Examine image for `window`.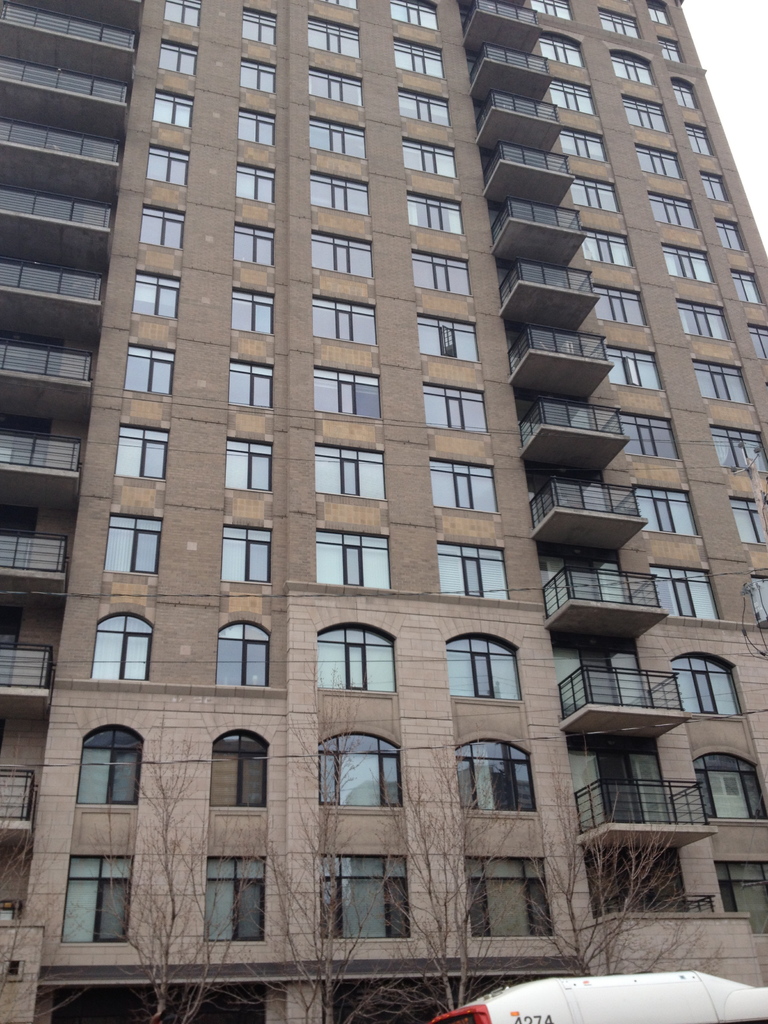
Examination result: <box>308,228,373,280</box>.
